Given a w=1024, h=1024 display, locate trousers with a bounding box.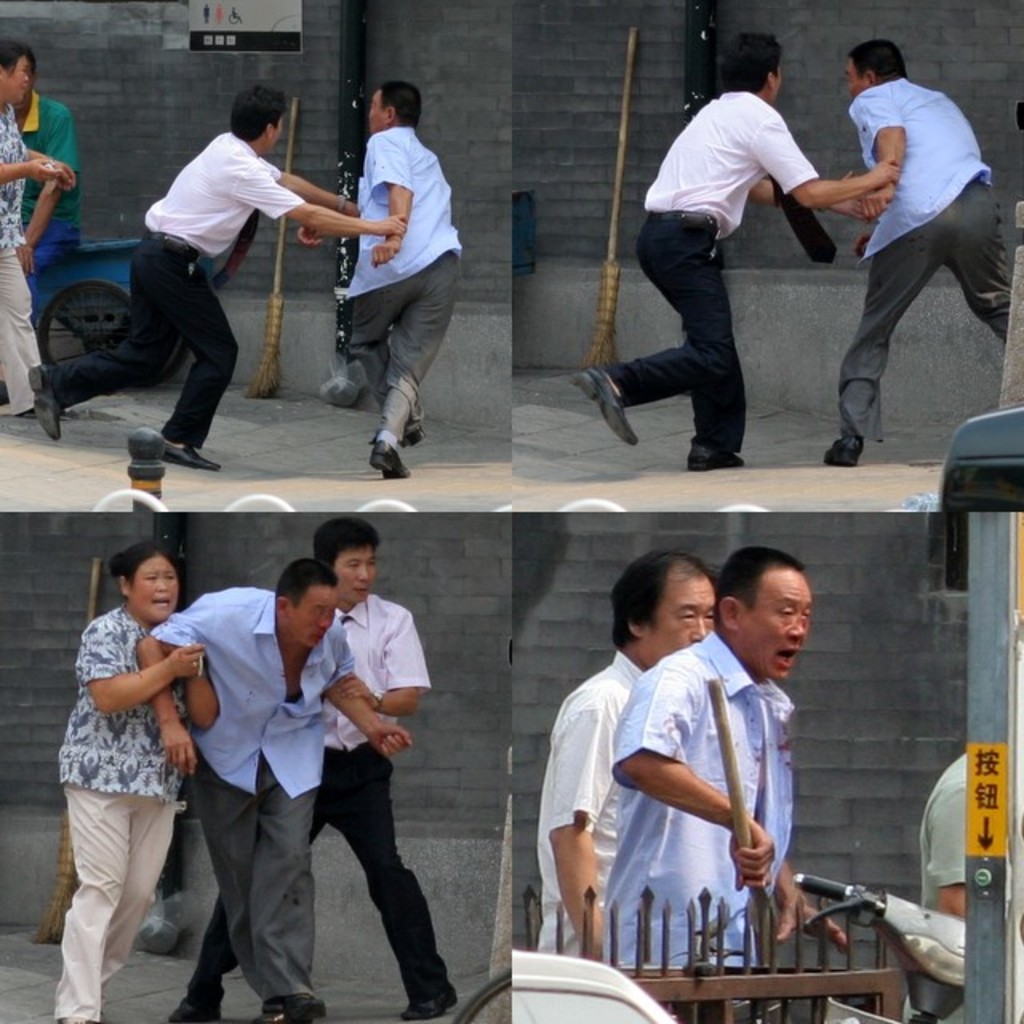
Located: pyautogui.locateOnScreen(0, 246, 48, 416).
